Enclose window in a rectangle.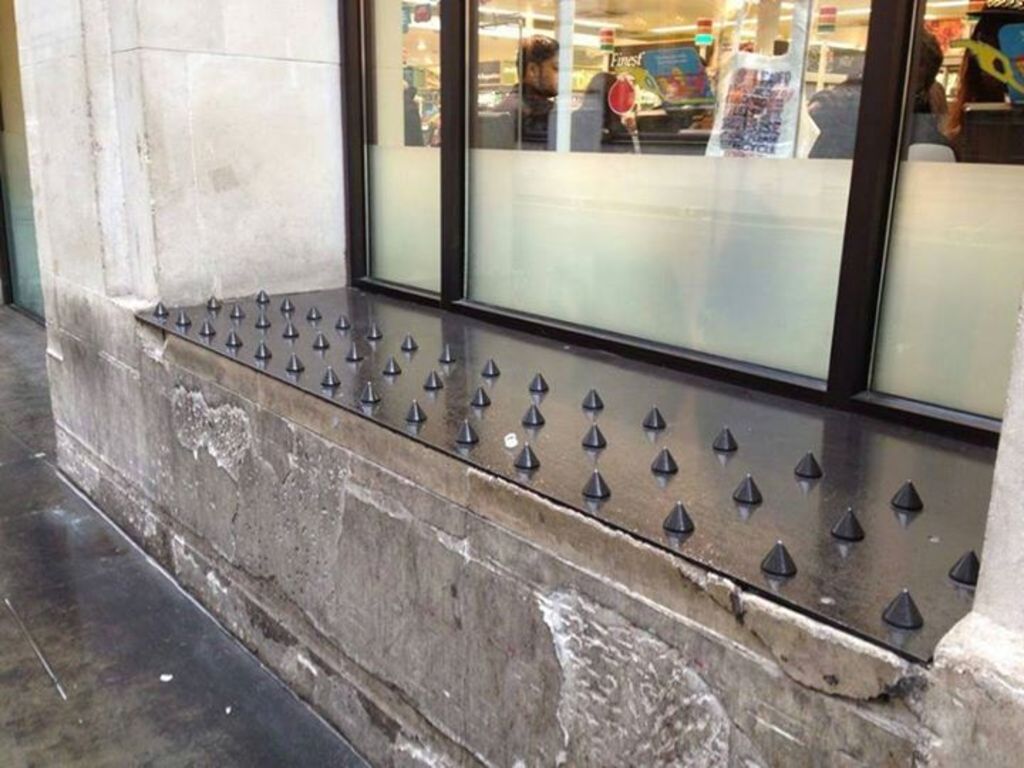
box(338, 14, 454, 289).
